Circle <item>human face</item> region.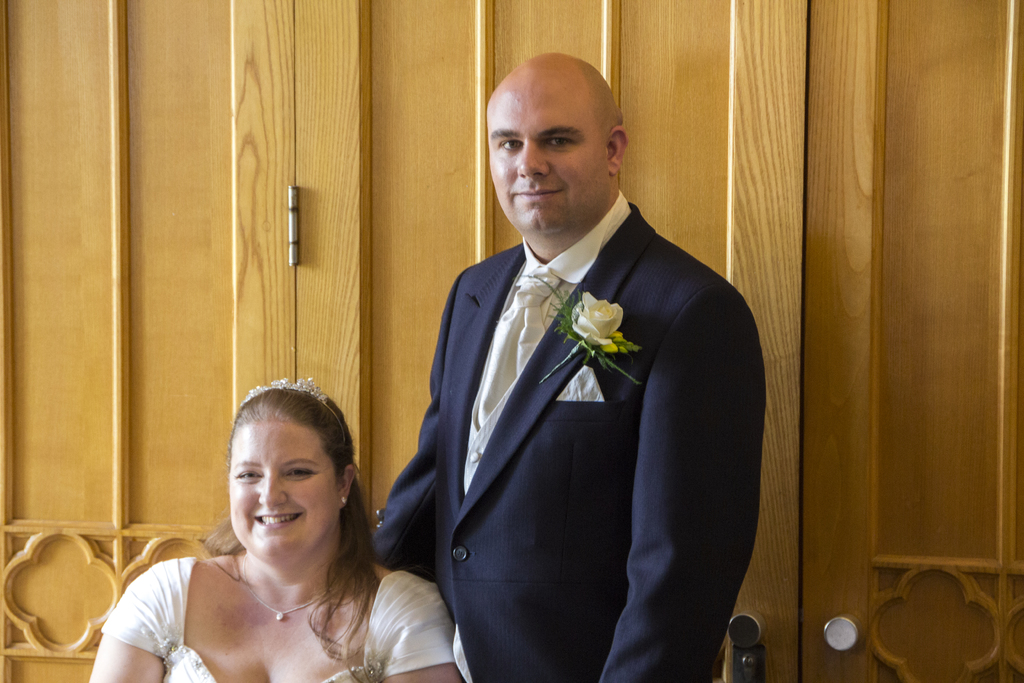
Region: detection(485, 69, 607, 230).
